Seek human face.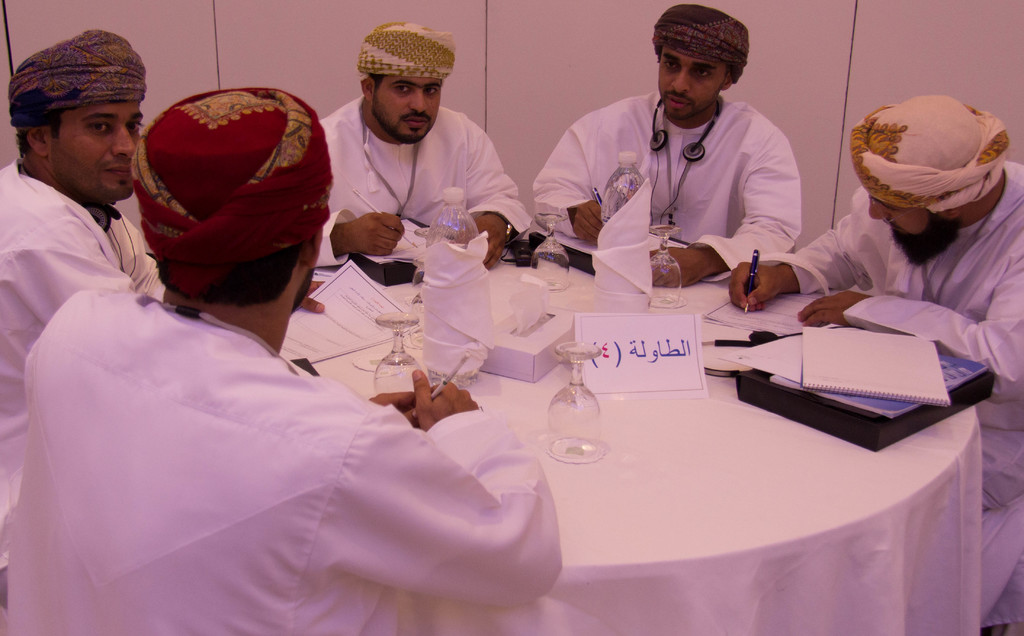
crop(368, 79, 444, 146).
